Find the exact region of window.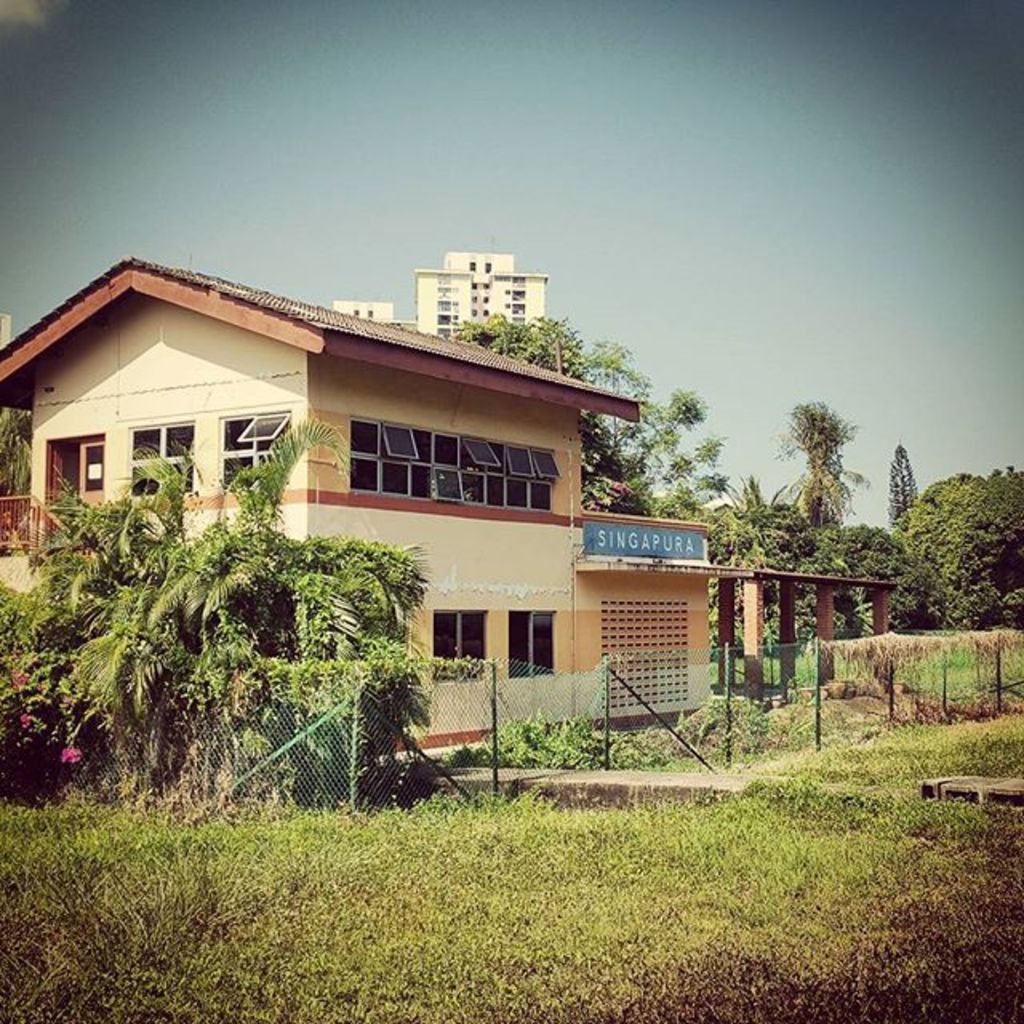
Exact region: pyautogui.locateOnScreen(472, 296, 475, 301).
